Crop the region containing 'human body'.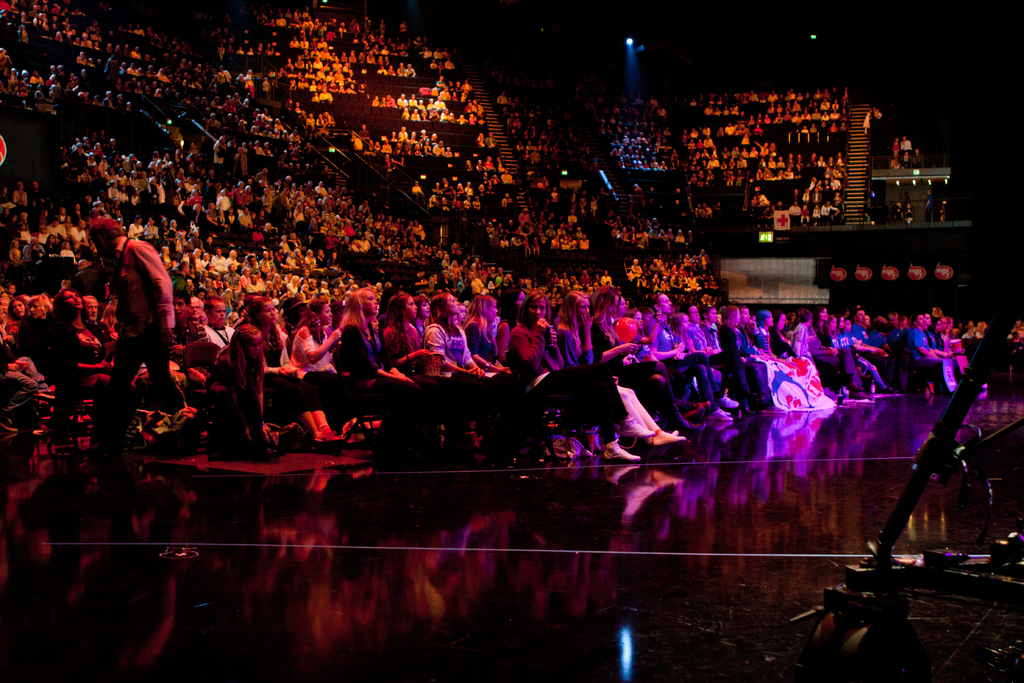
Crop region: (left=813, top=308, right=851, bottom=384).
